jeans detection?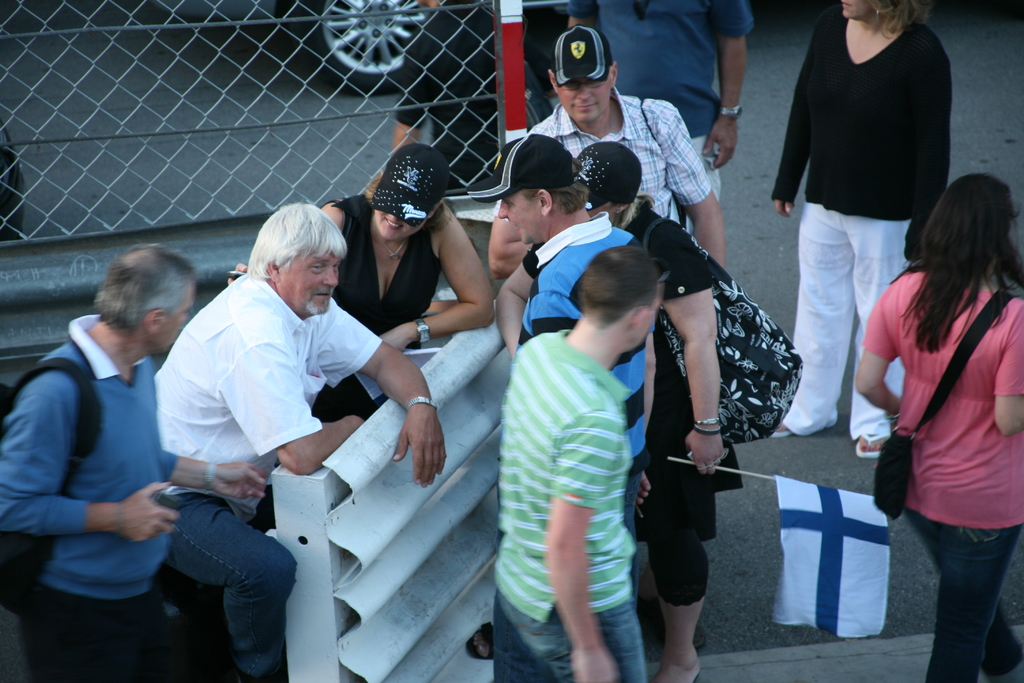
l=177, t=491, r=294, b=682
